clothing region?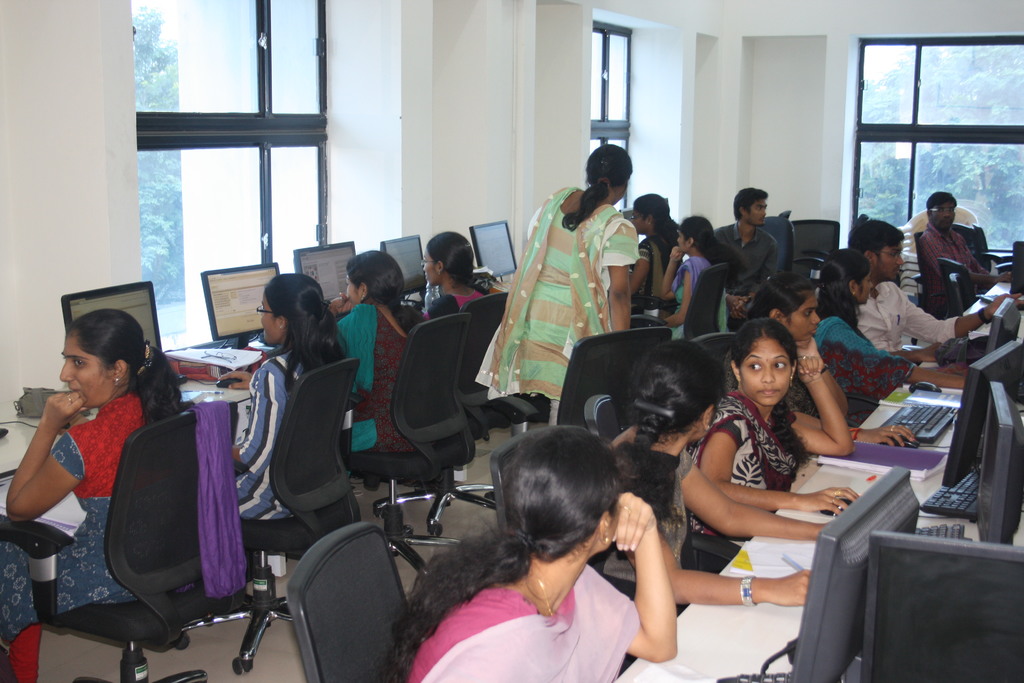
{"left": 339, "top": 293, "right": 420, "bottom": 452}
